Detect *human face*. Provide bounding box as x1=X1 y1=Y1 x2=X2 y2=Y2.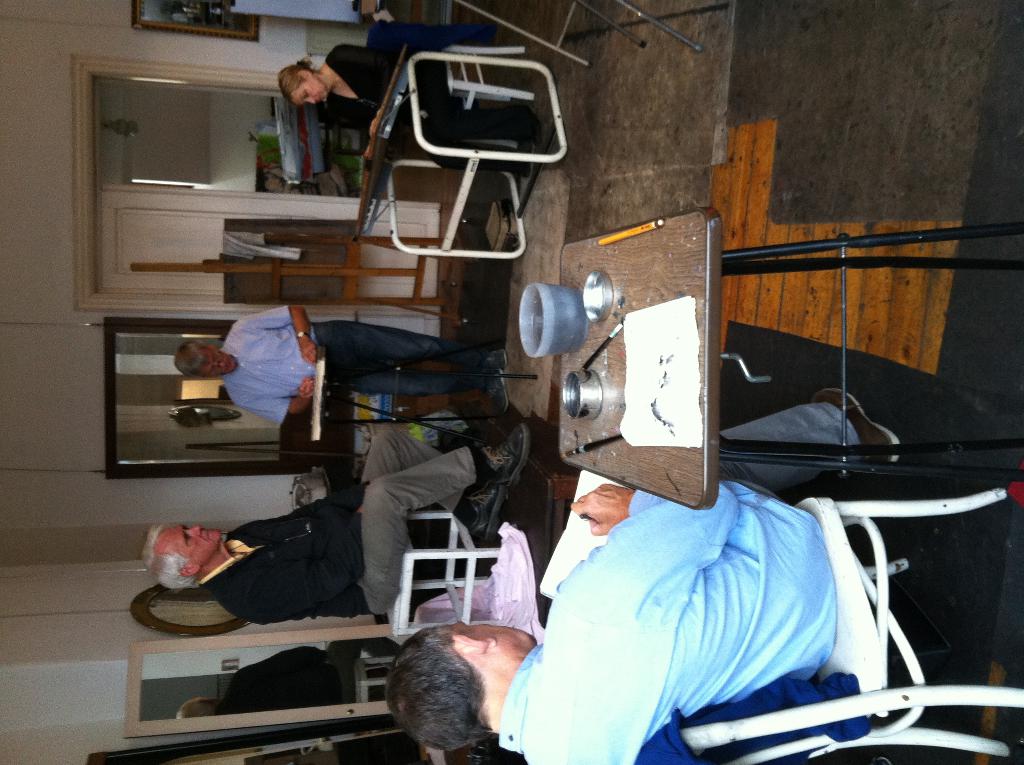
x1=160 y1=533 x2=227 y2=565.
